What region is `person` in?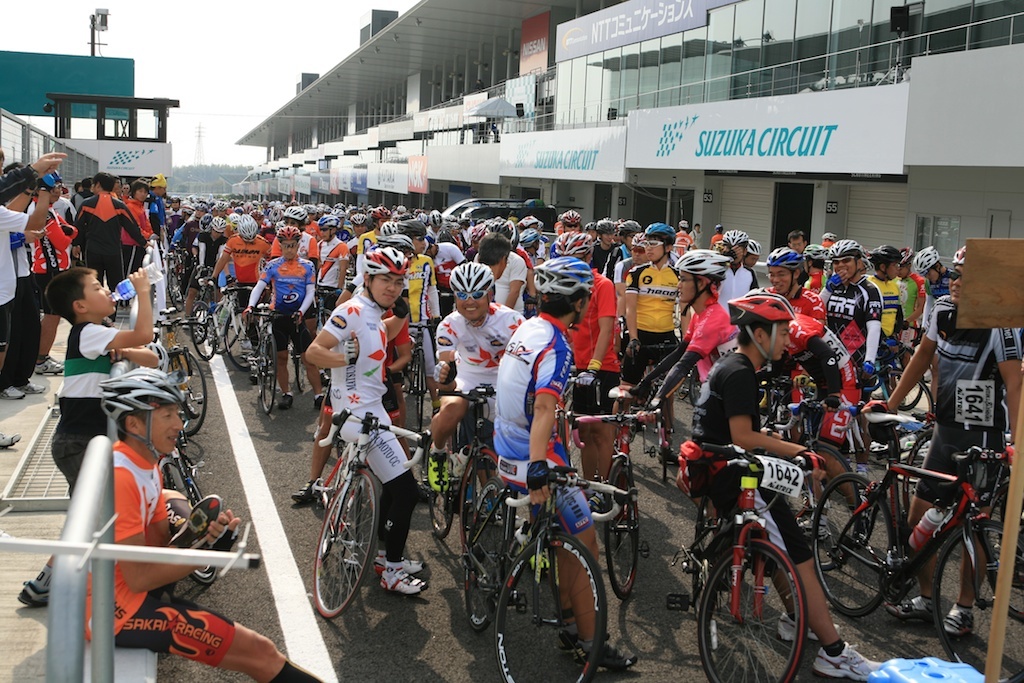
x1=269 y1=207 x2=320 y2=263.
